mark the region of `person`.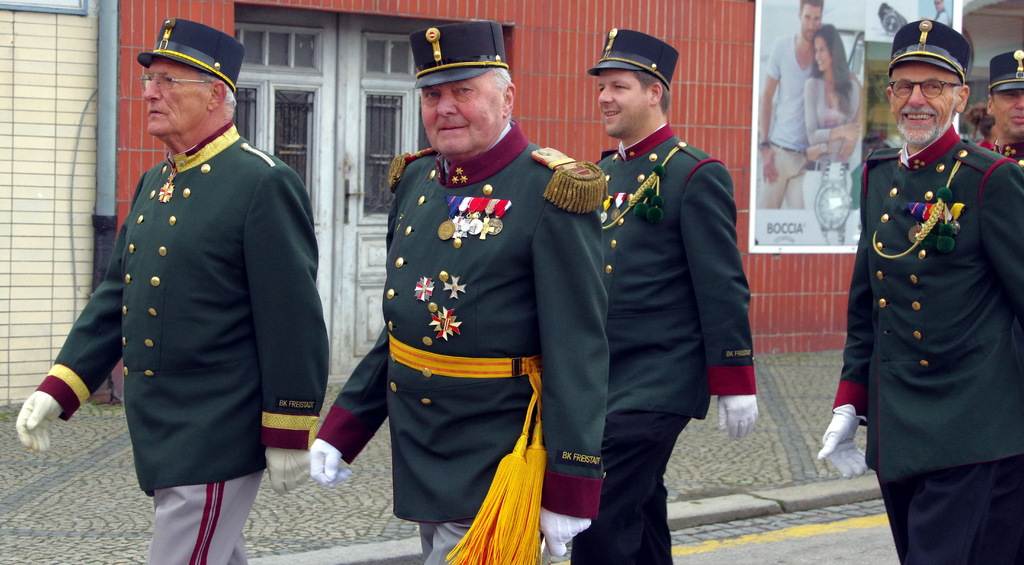
Region: {"left": 19, "top": 14, "right": 330, "bottom": 564}.
